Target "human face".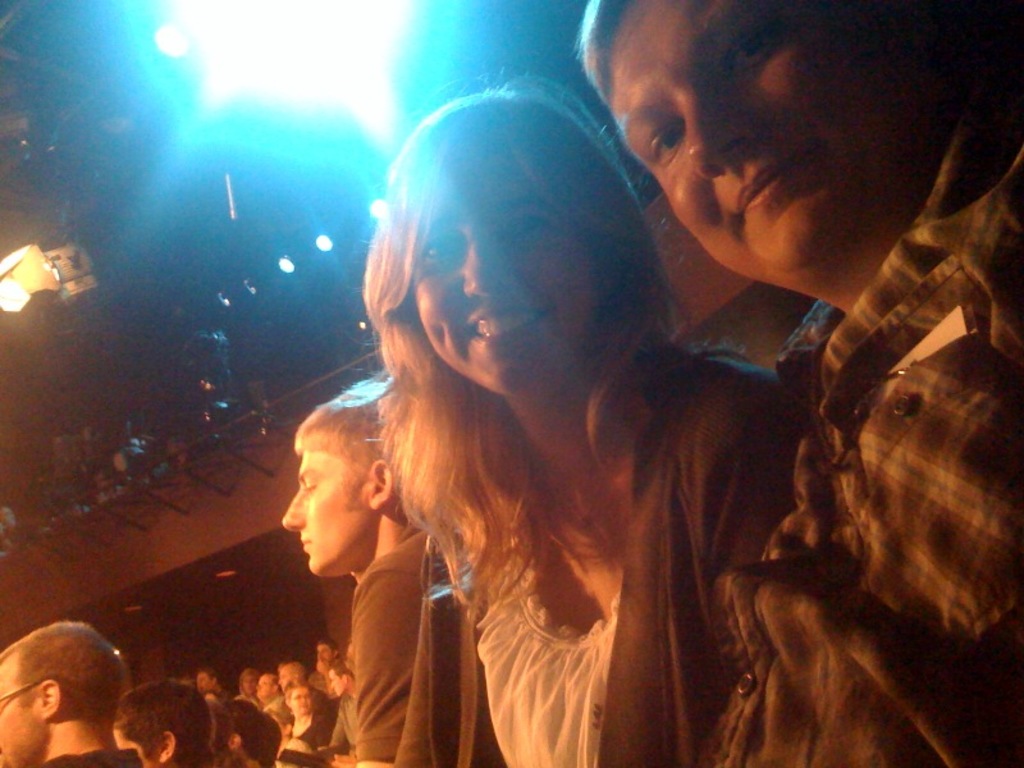
Target region: {"left": 252, "top": 675, "right": 274, "bottom": 701}.
